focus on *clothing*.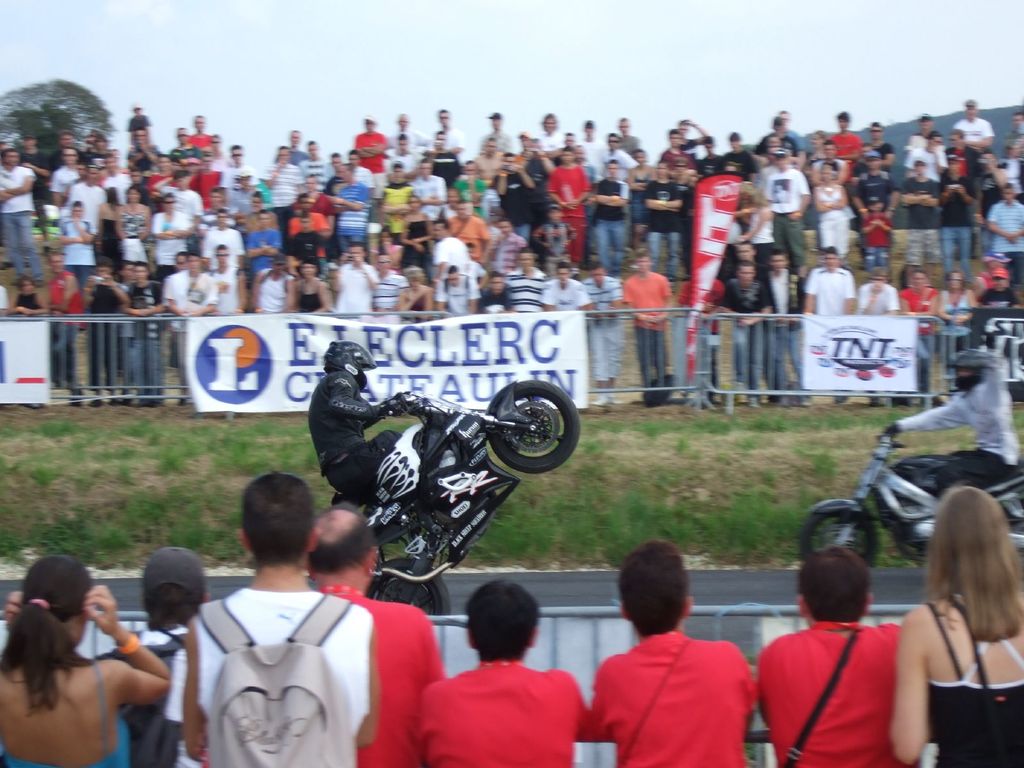
Focused at [left=748, top=133, right=792, bottom=153].
